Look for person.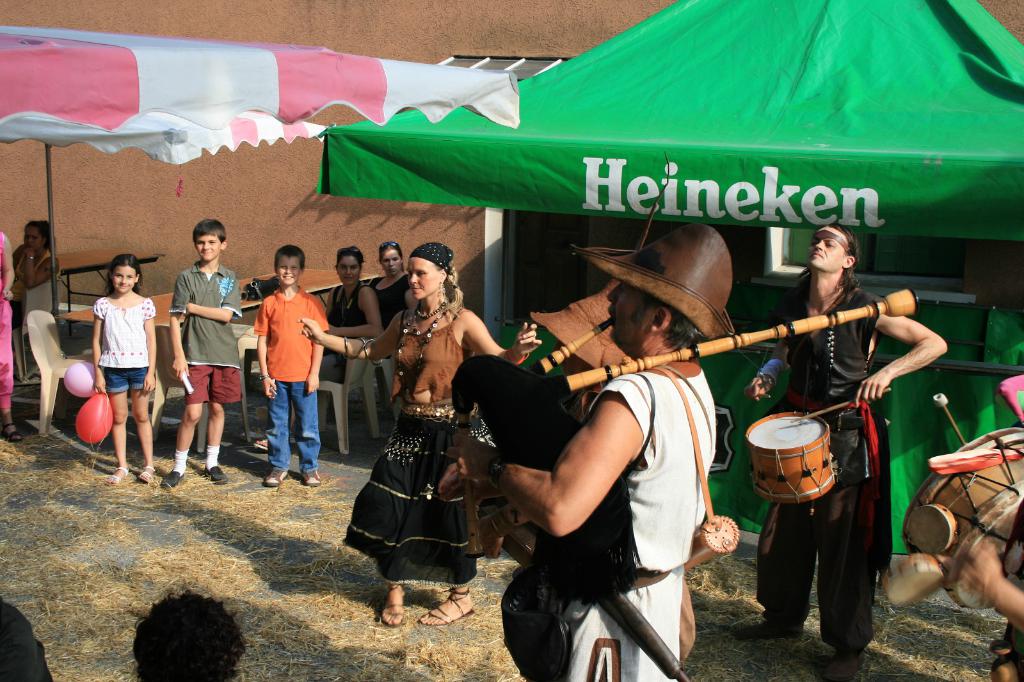
Found: bbox=(434, 279, 717, 681).
